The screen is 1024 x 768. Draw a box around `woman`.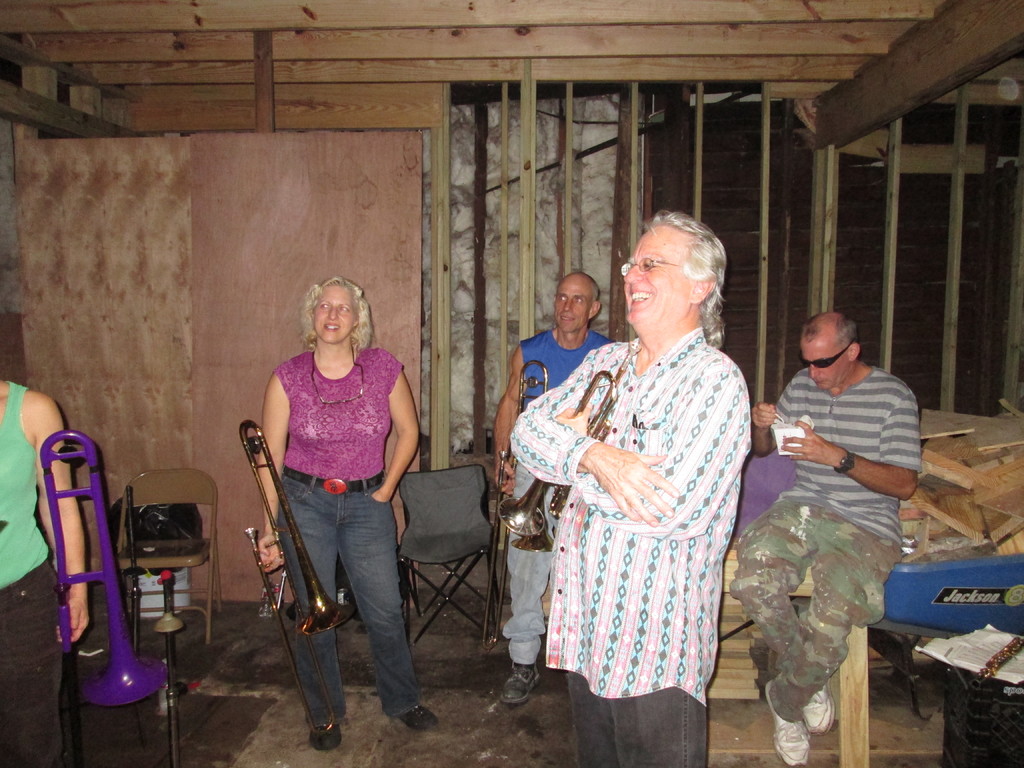
box=[253, 278, 445, 756].
